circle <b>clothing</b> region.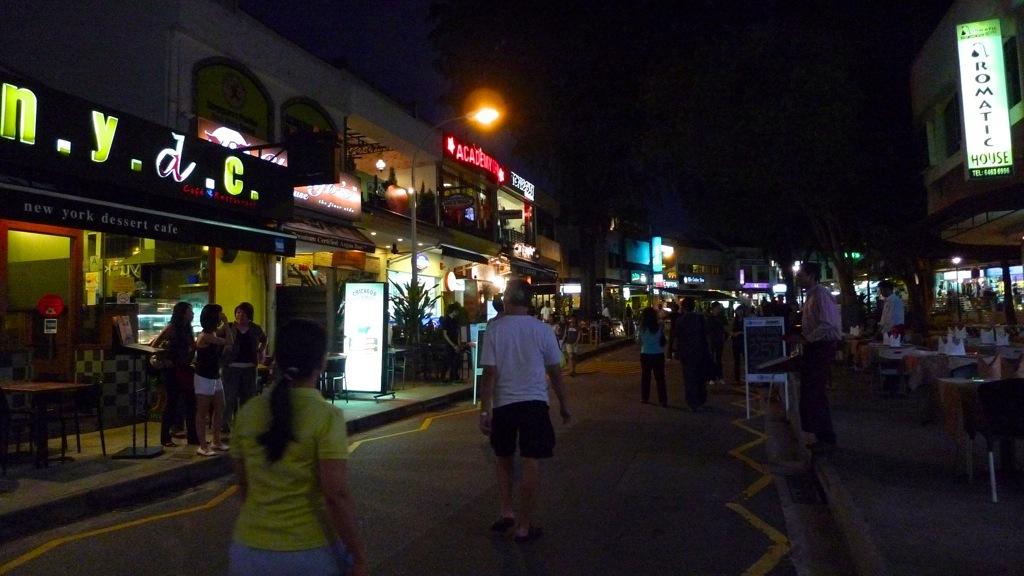
Region: box=[219, 318, 267, 401].
